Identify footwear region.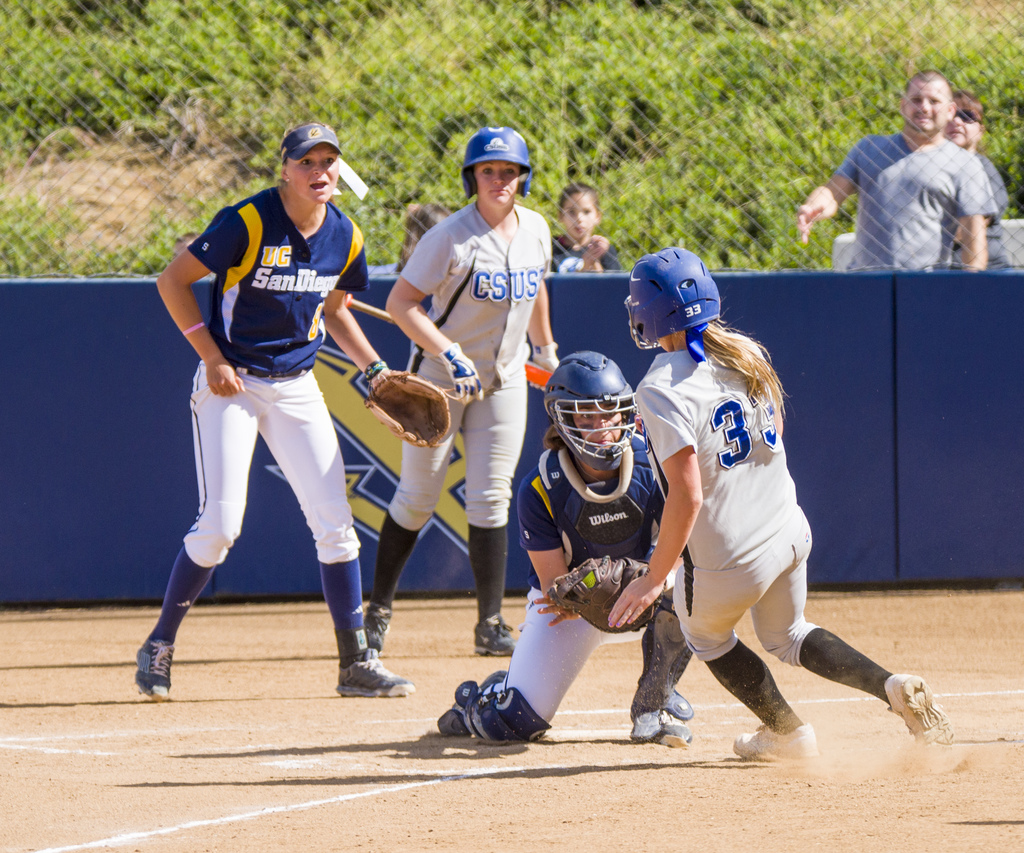
Region: bbox=(129, 632, 180, 707).
